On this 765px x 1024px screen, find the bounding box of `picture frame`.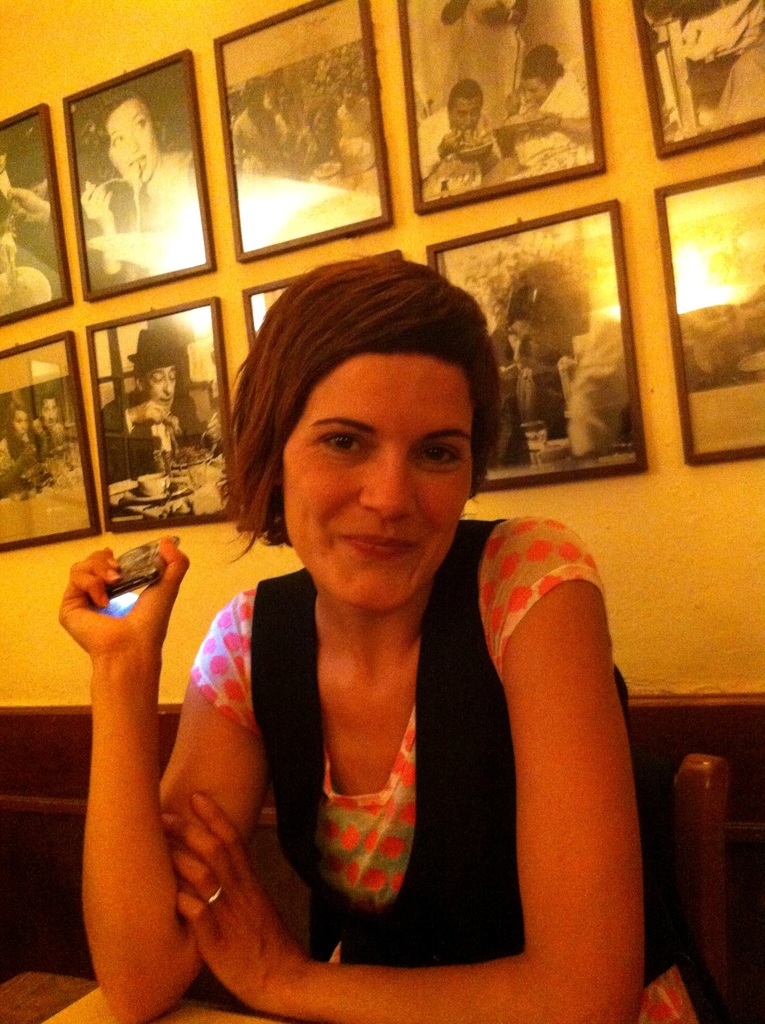
Bounding box: BBox(0, 102, 72, 326).
